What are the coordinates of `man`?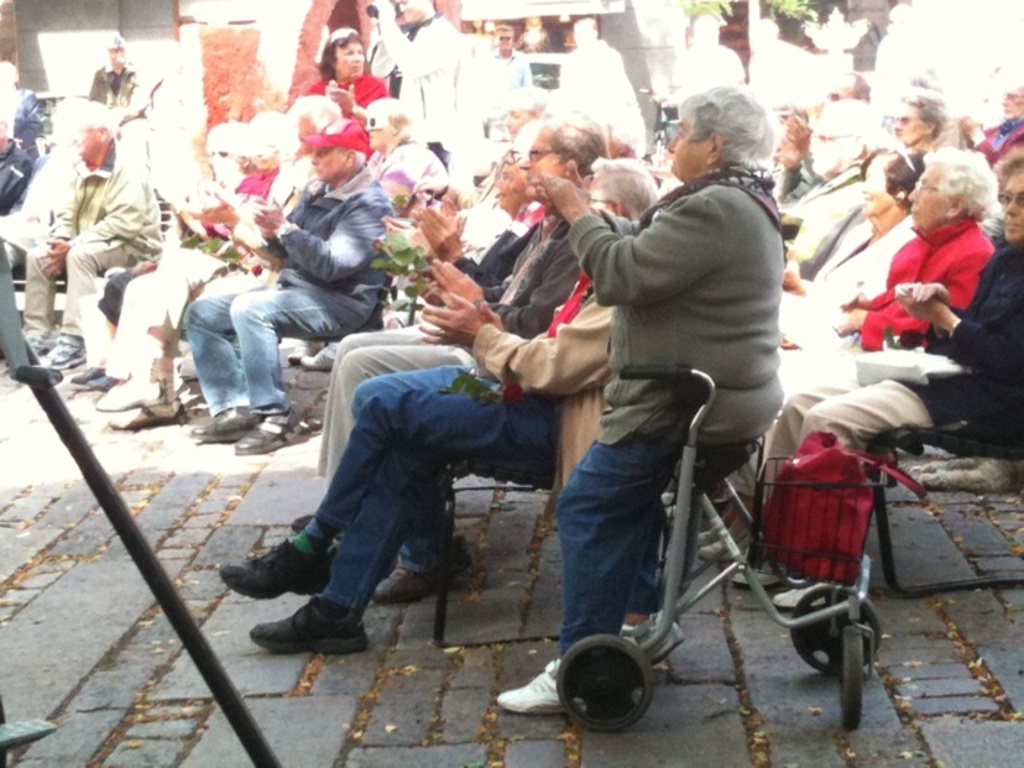
(left=550, top=20, right=638, bottom=142).
